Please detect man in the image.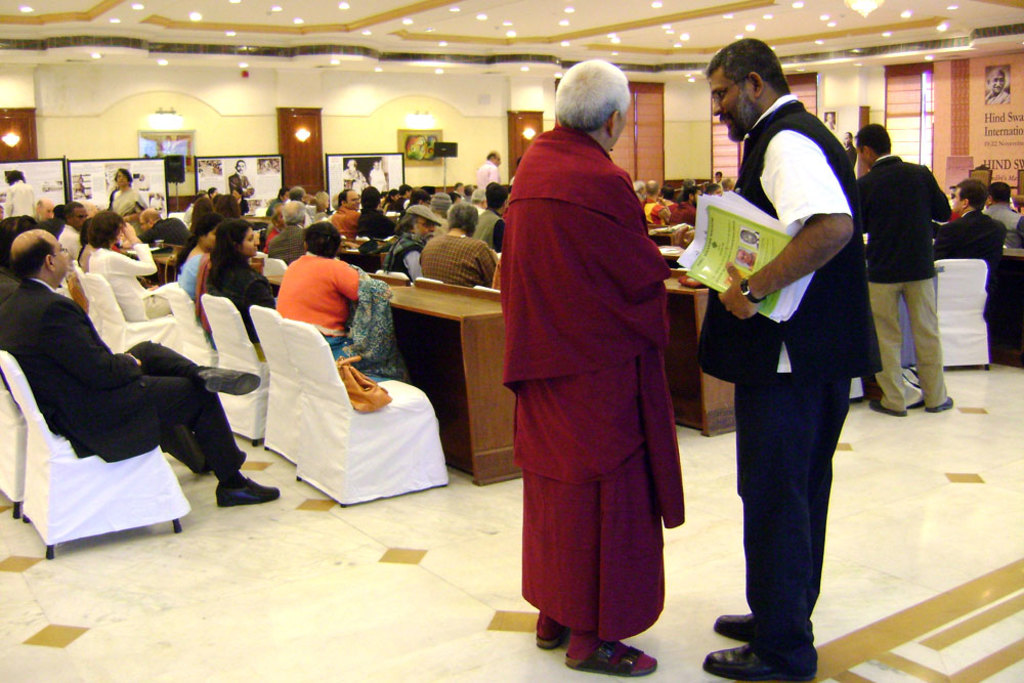
(x1=357, y1=189, x2=399, y2=231).
